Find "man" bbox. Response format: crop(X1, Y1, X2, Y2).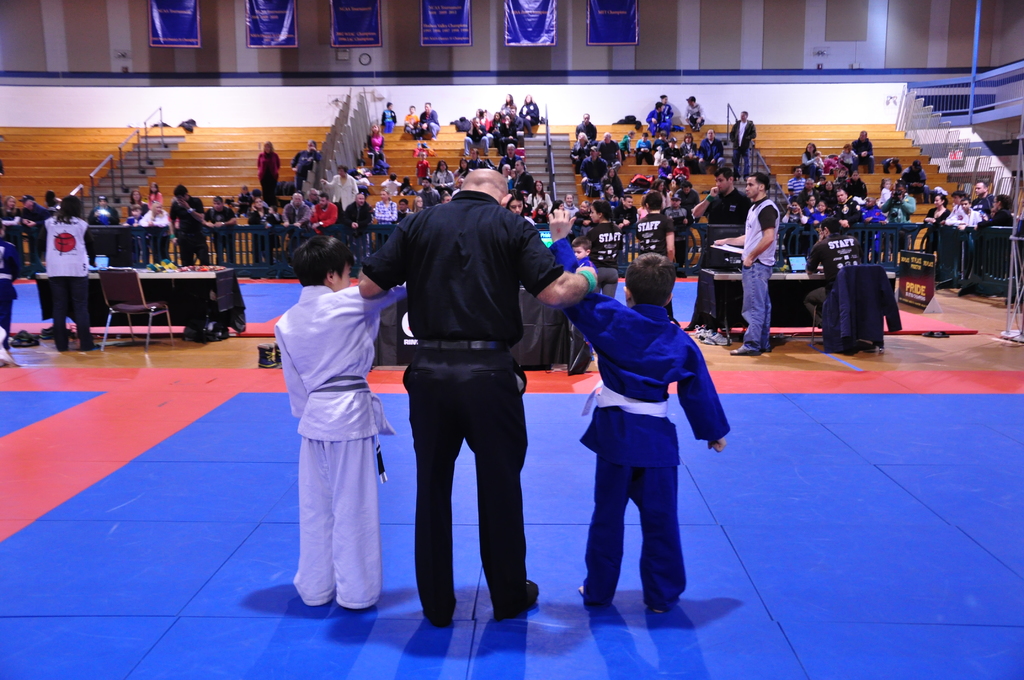
crop(33, 192, 103, 353).
